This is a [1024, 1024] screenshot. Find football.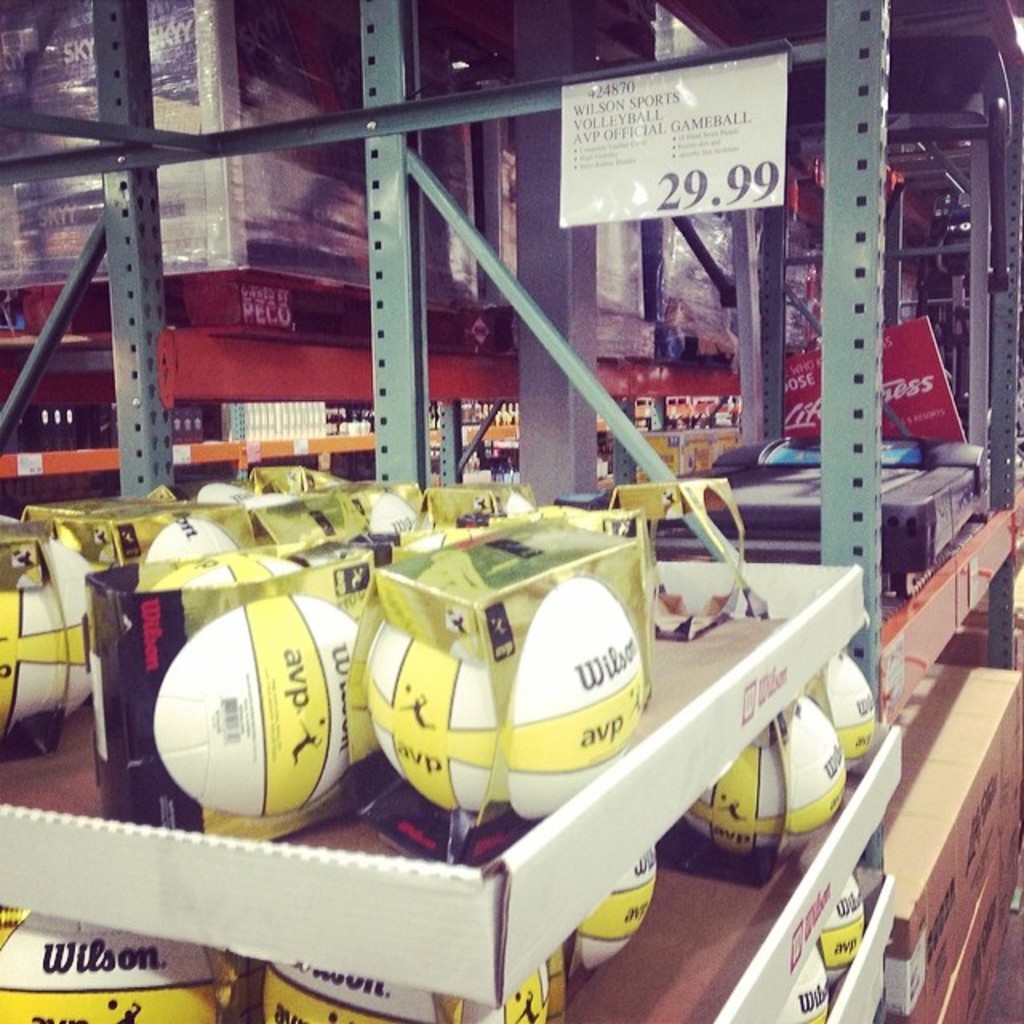
Bounding box: detection(781, 949, 834, 1022).
